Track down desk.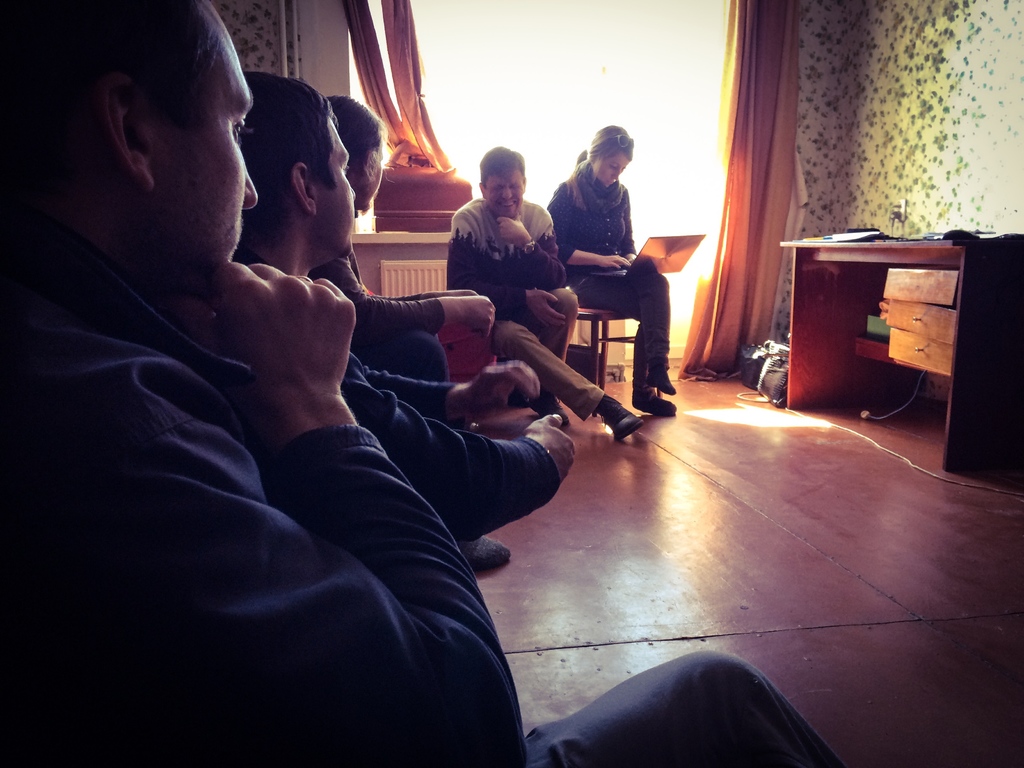
Tracked to bbox=(781, 238, 1023, 468).
